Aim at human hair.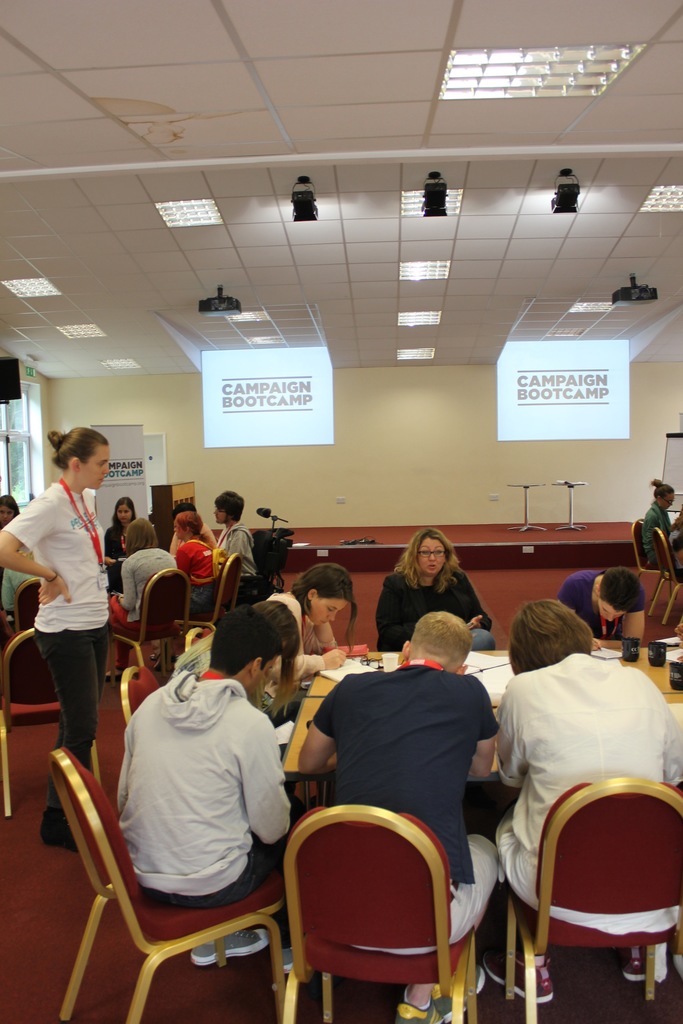
Aimed at <bbox>215, 491, 245, 524</bbox>.
